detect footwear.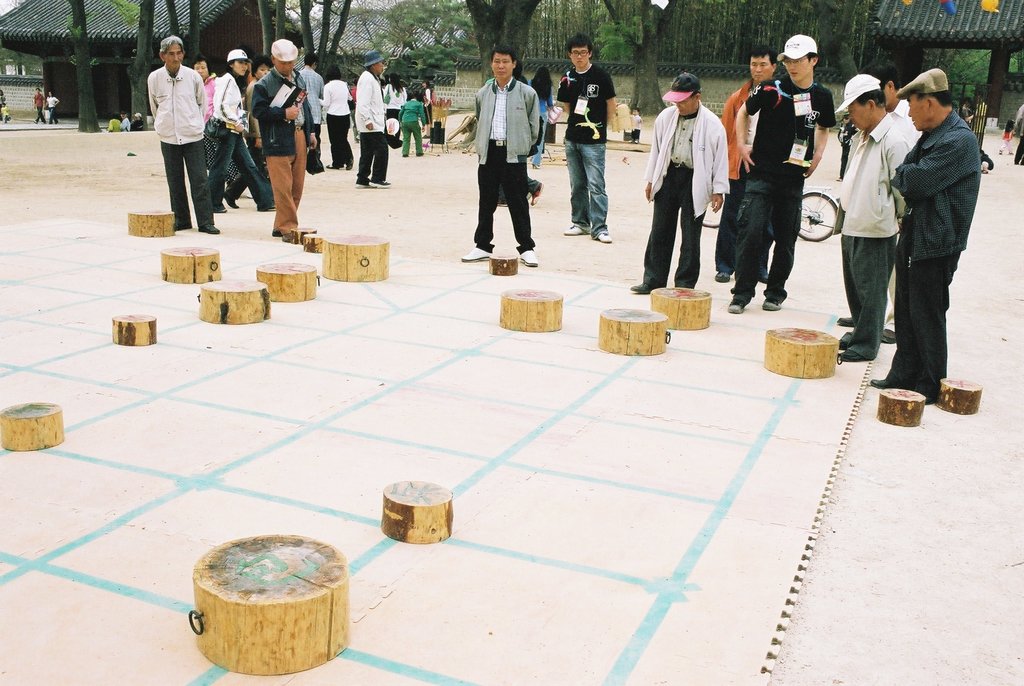
Detected at bbox=[282, 234, 292, 242].
